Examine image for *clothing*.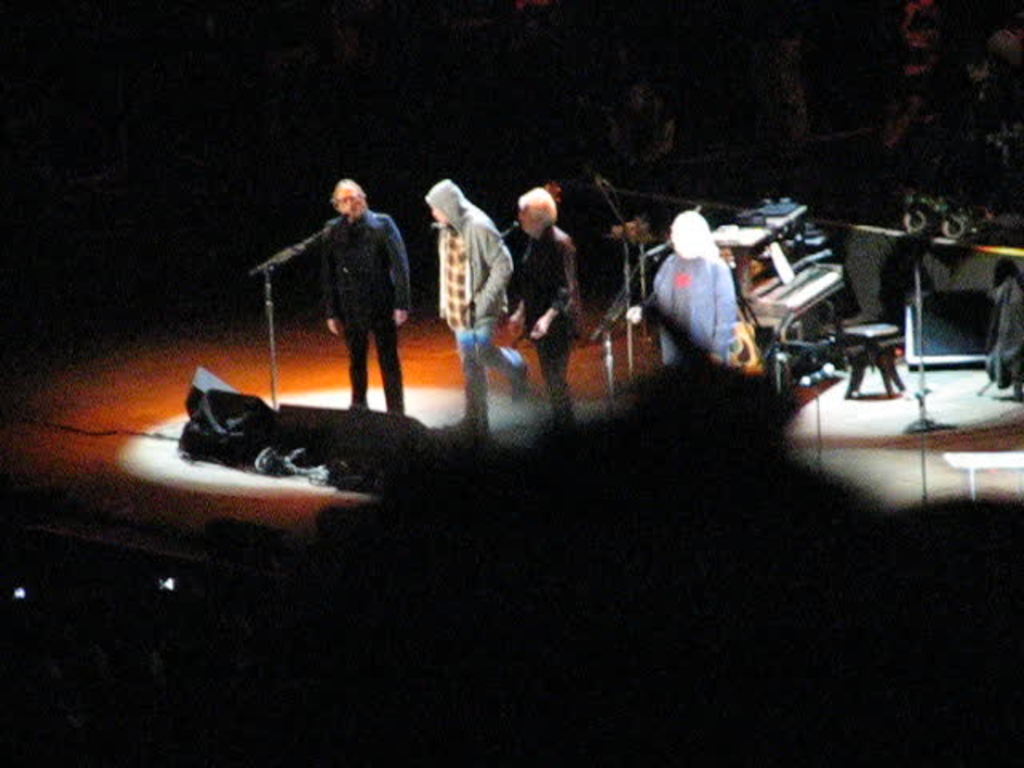
Examination result: bbox=(518, 221, 582, 422).
